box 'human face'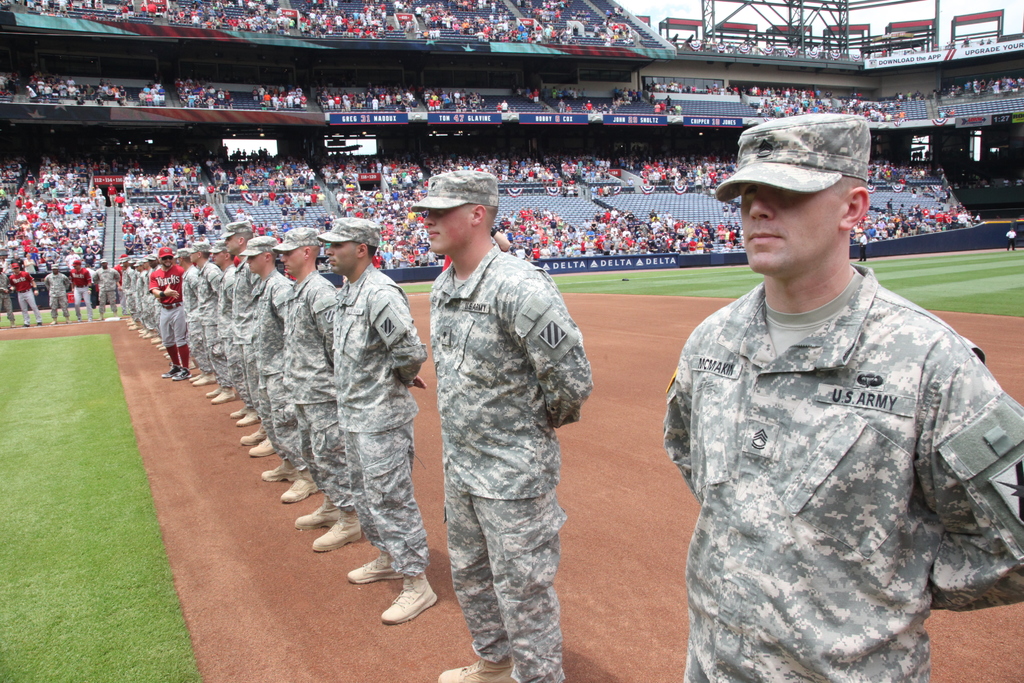
detection(185, 248, 198, 263)
